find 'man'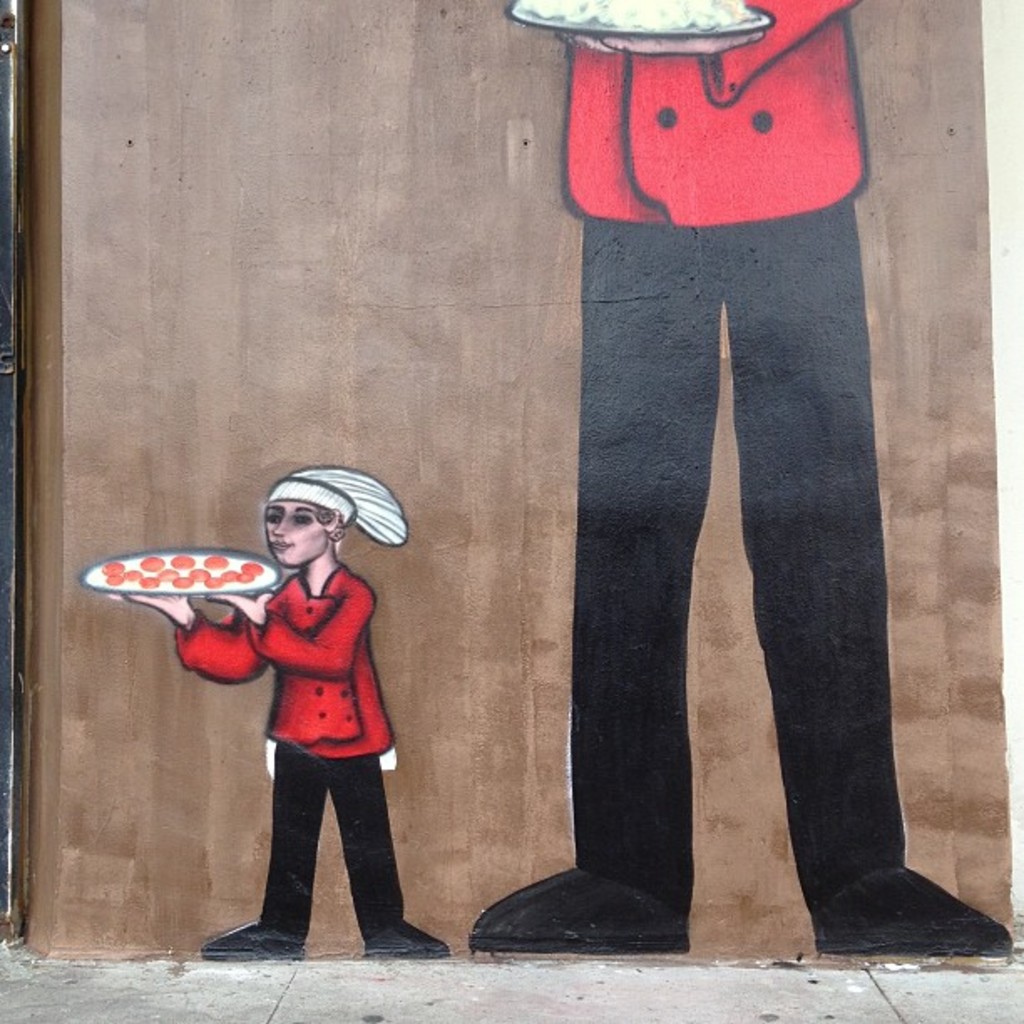
[109, 470, 458, 962]
